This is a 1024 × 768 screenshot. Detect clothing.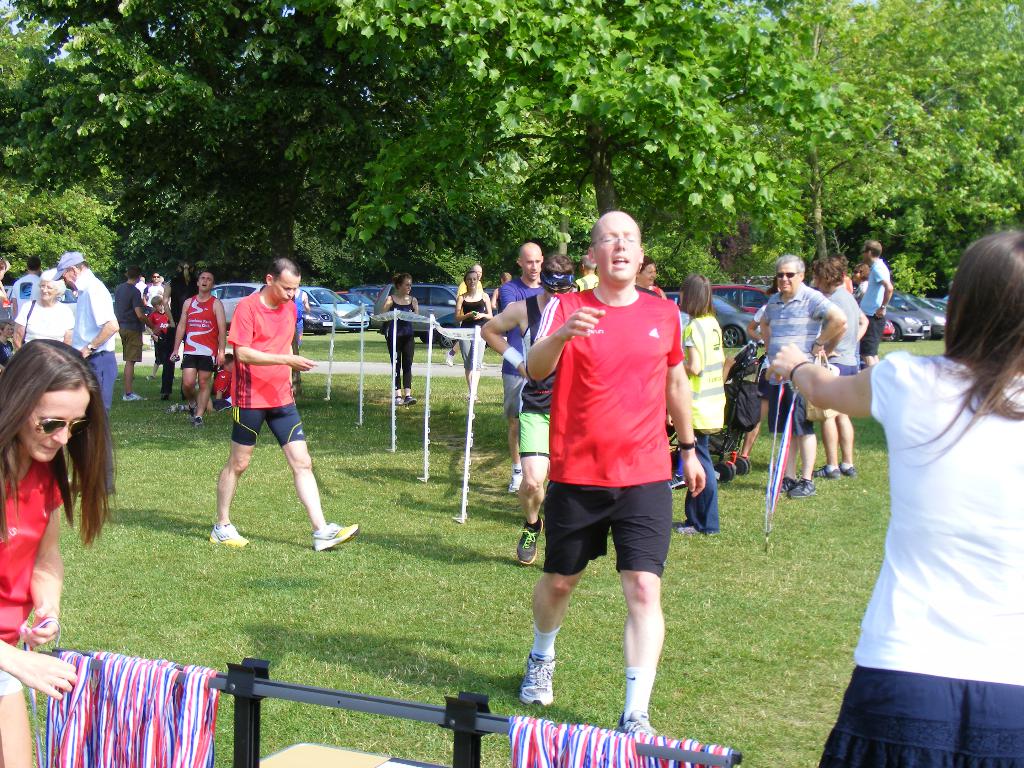
x1=820 y1=276 x2=862 y2=379.
